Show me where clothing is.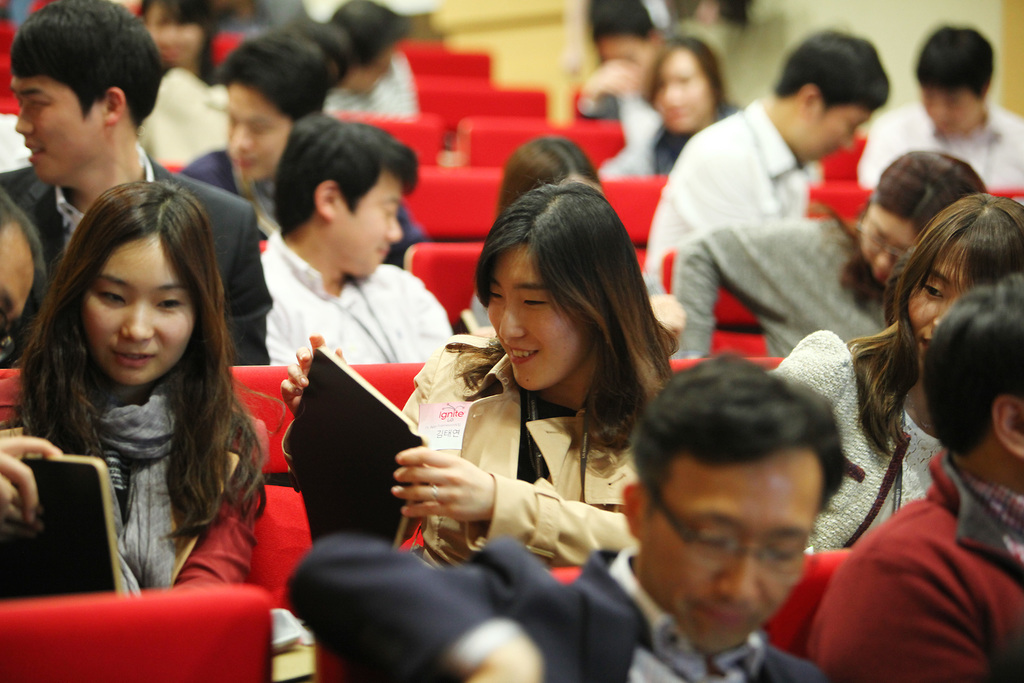
clothing is at box=[0, 161, 271, 370].
